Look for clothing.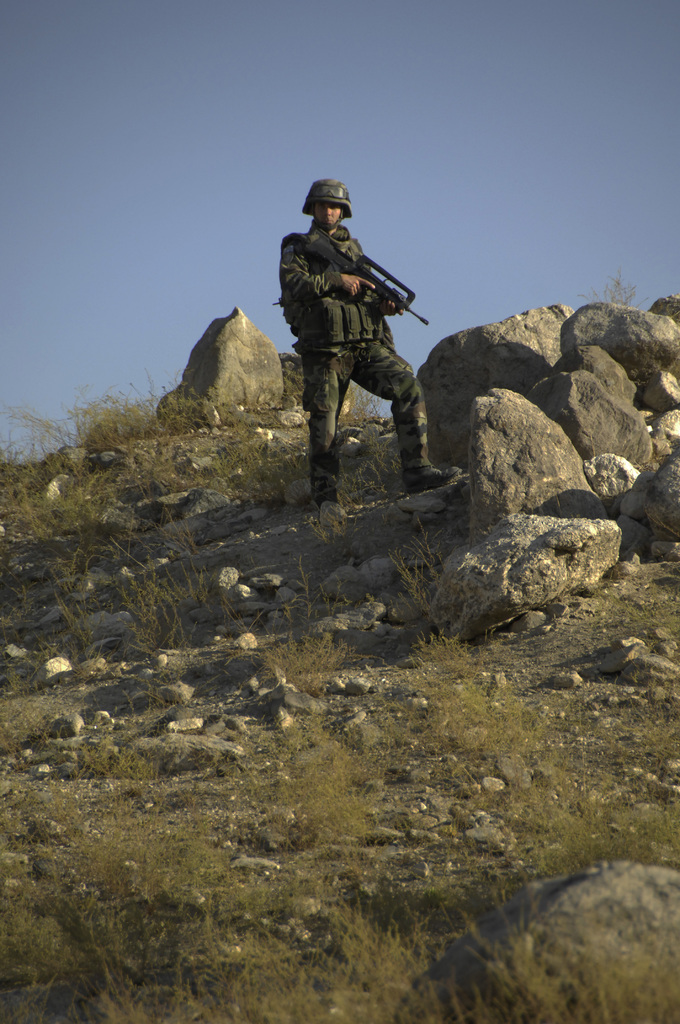
Found: (270,214,451,485).
